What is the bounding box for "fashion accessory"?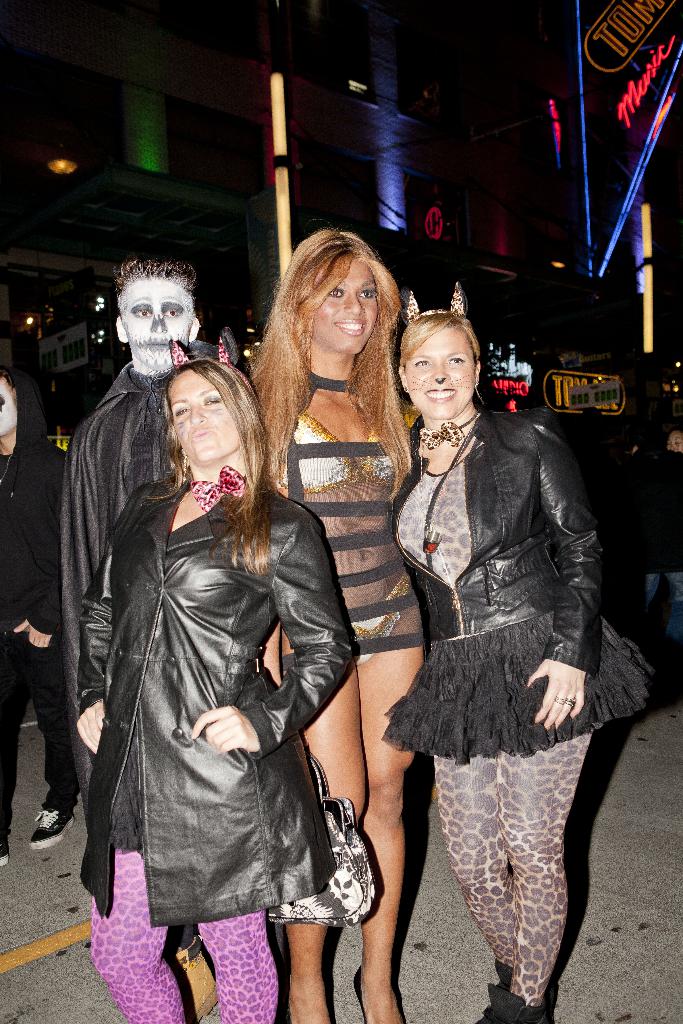
352/961/370/1023.
